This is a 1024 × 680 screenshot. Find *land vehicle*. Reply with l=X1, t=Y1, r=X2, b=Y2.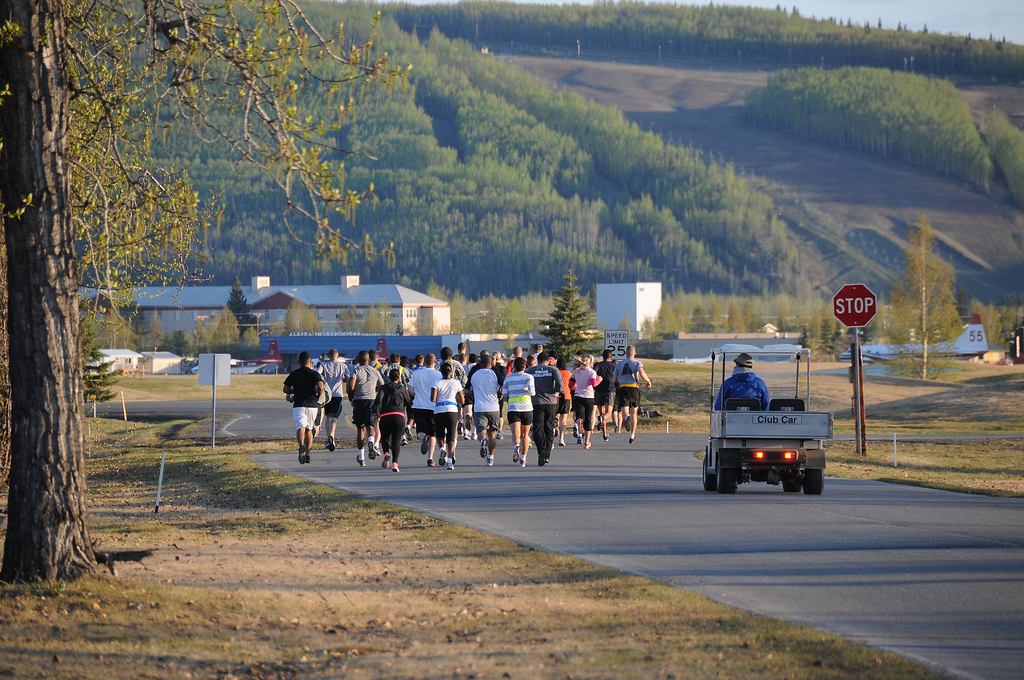
l=700, t=354, r=828, b=503.
